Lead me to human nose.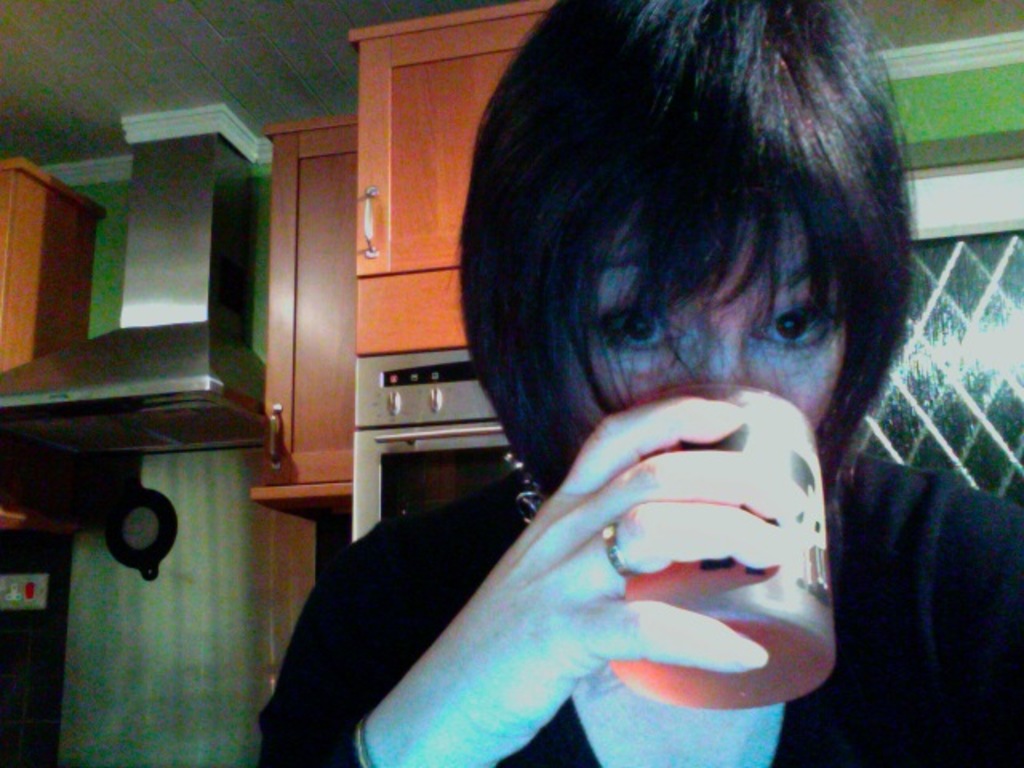
Lead to 702 326 747 384.
